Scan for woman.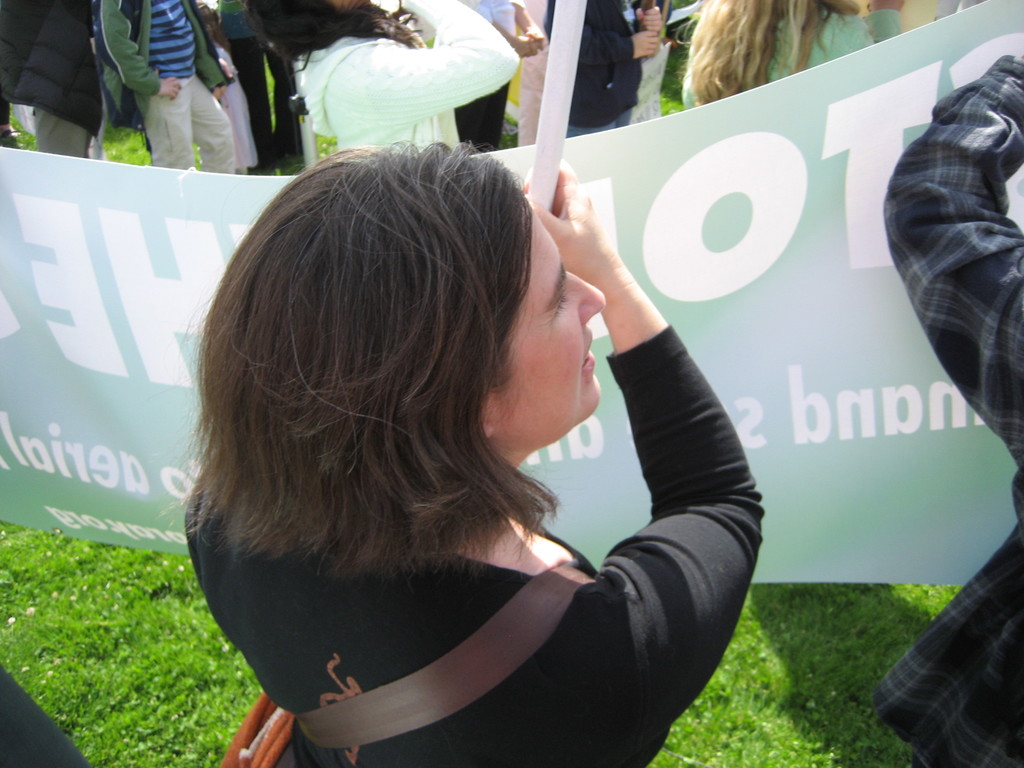
Scan result: left=230, top=0, right=521, bottom=150.
